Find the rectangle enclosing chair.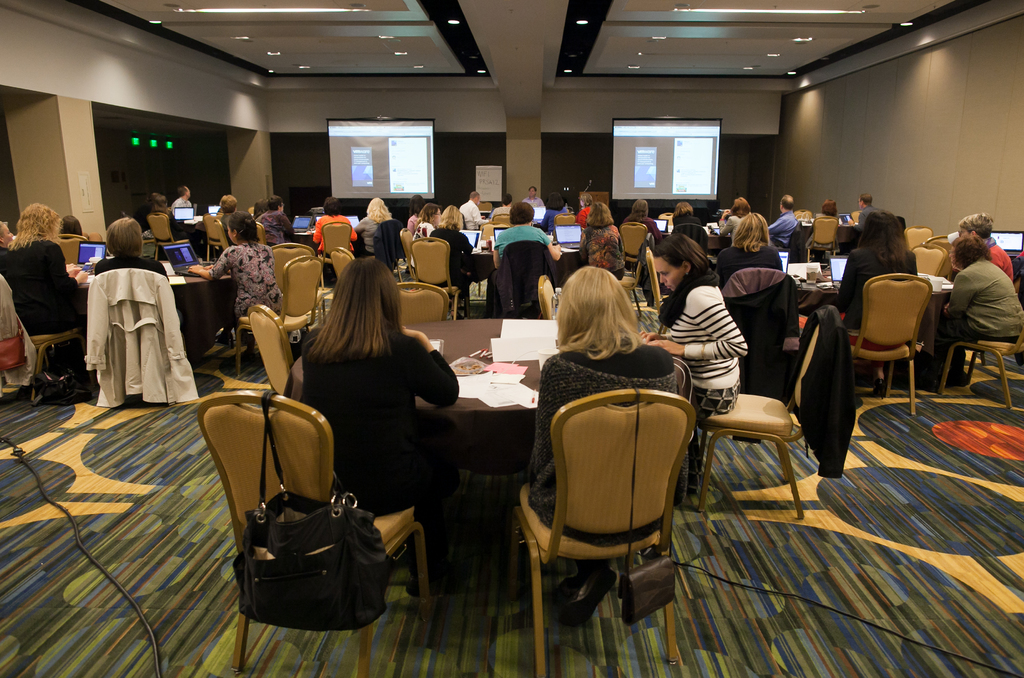
245/304/299/400.
